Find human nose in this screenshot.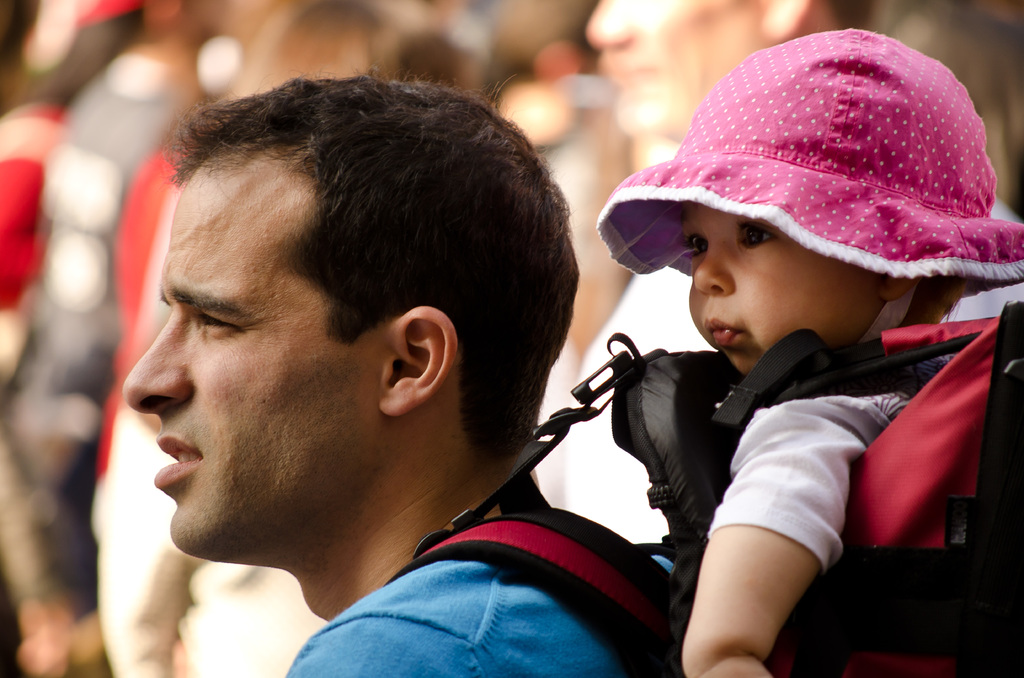
The bounding box for human nose is (692,245,735,299).
